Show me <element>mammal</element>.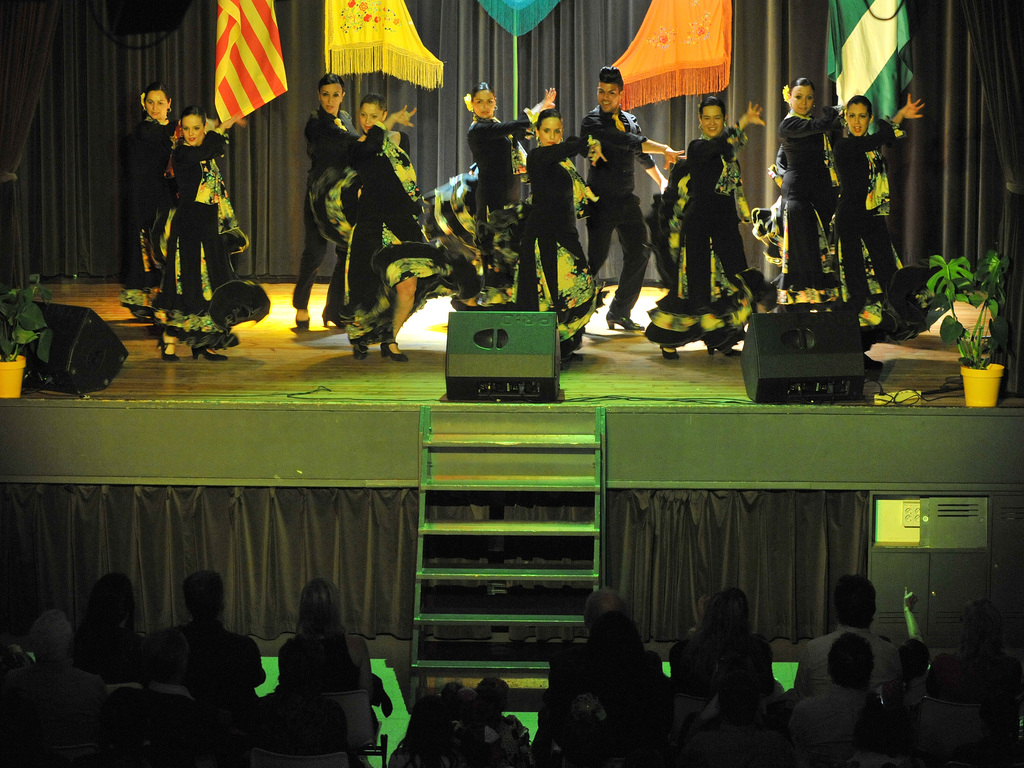
<element>mammal</element> is here: 797,572,924,699.
